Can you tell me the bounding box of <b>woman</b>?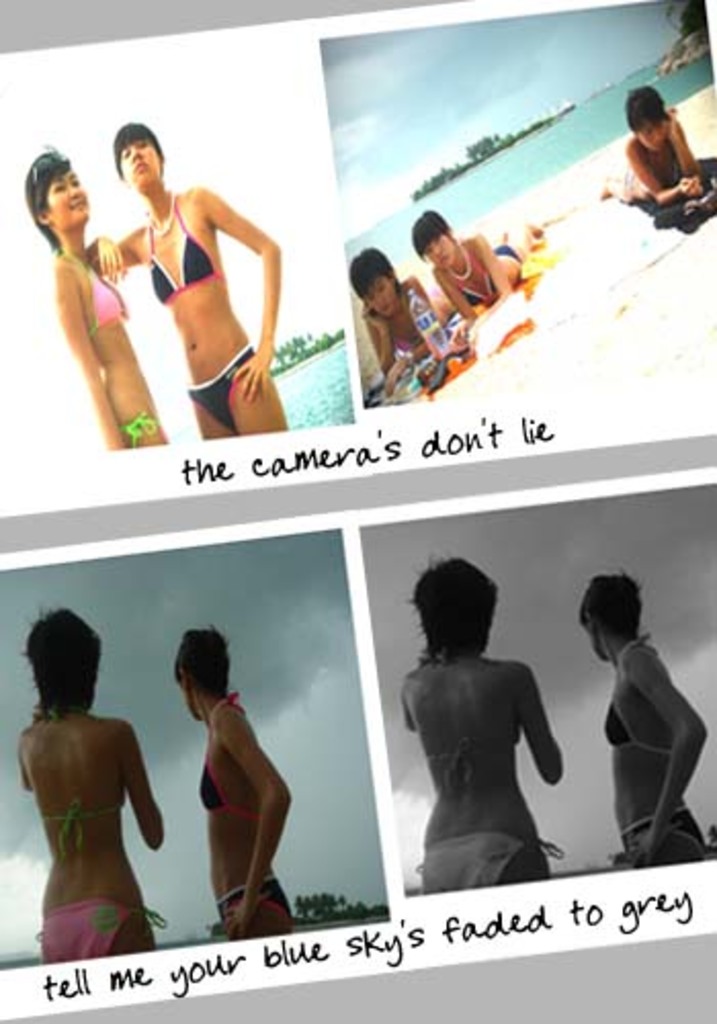
{"left": 350, "top": 246, "right": 453, "bottom": 393}.
